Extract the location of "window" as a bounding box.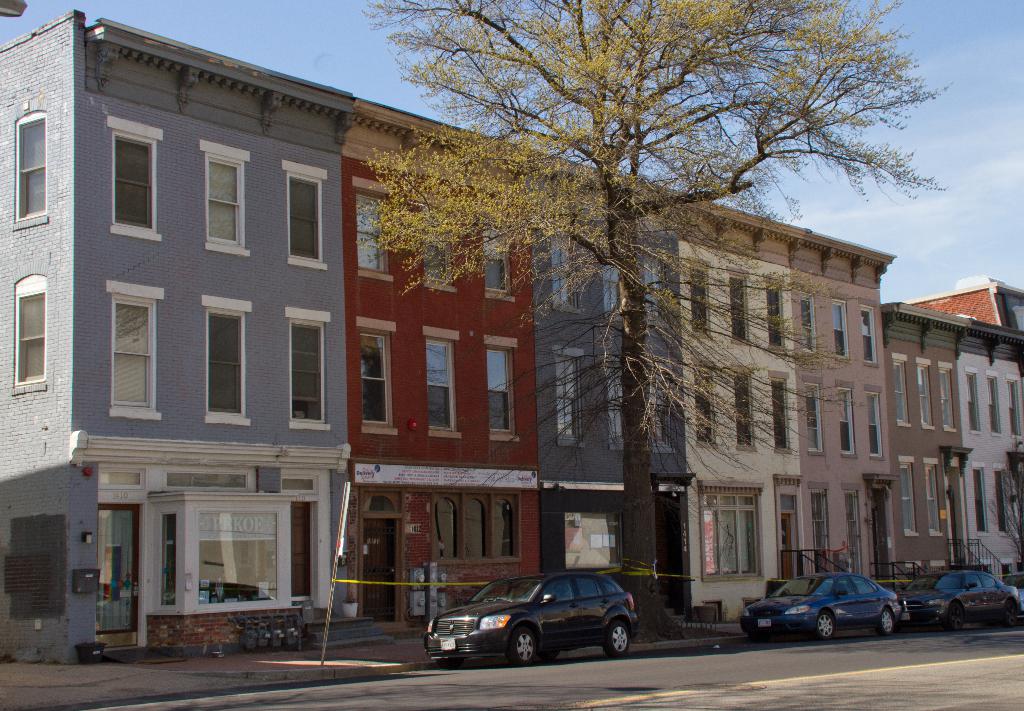
x1=17, y1=114, x2=48, y2=215.
